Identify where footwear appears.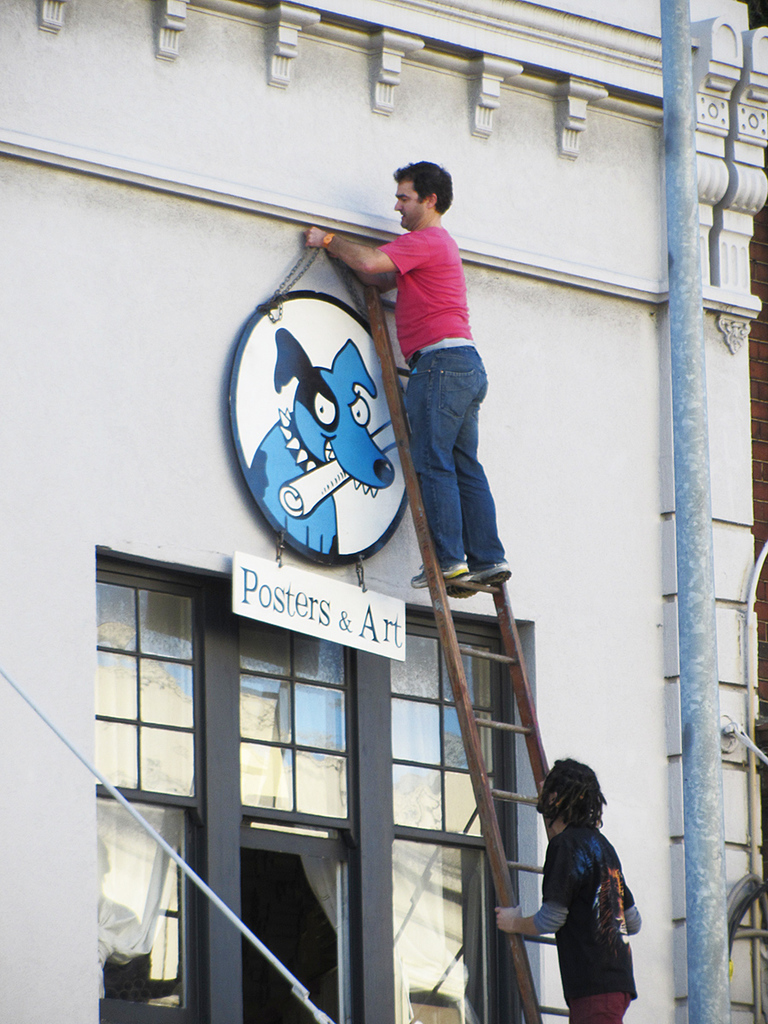
Appears at l=444, t=554, r=513, b=600.
